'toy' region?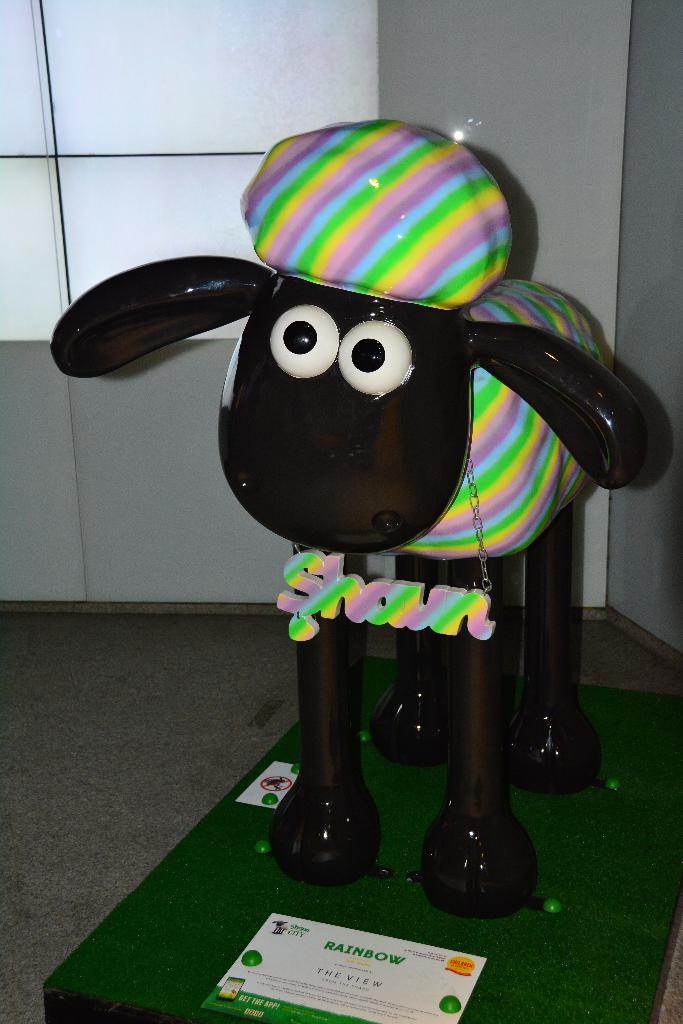
29, 163, 661, 849
